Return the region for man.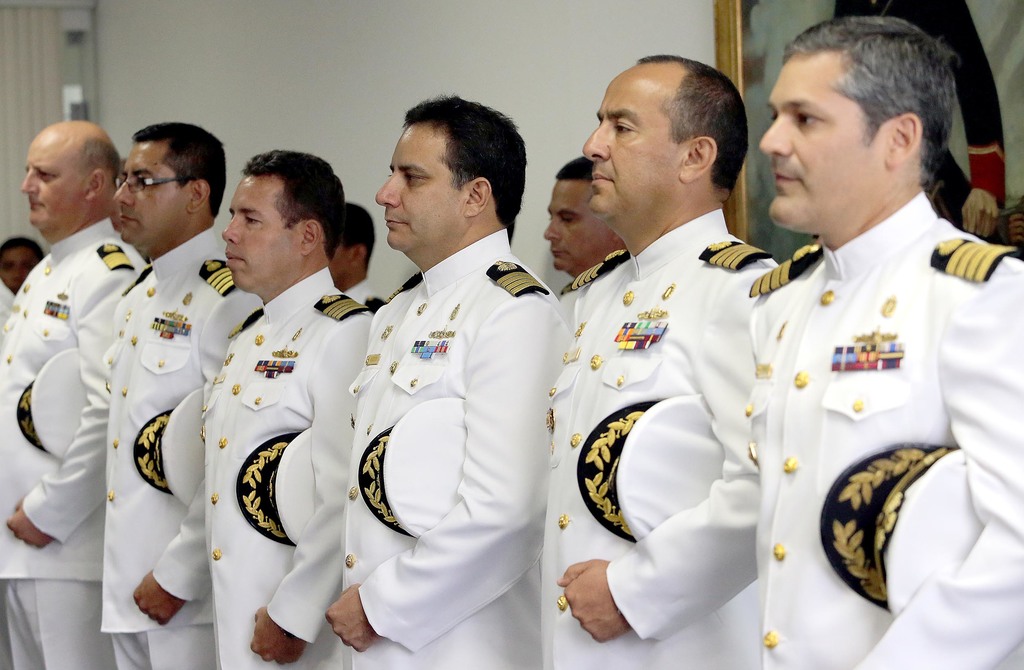
rect(557, 55, 780, 669).
